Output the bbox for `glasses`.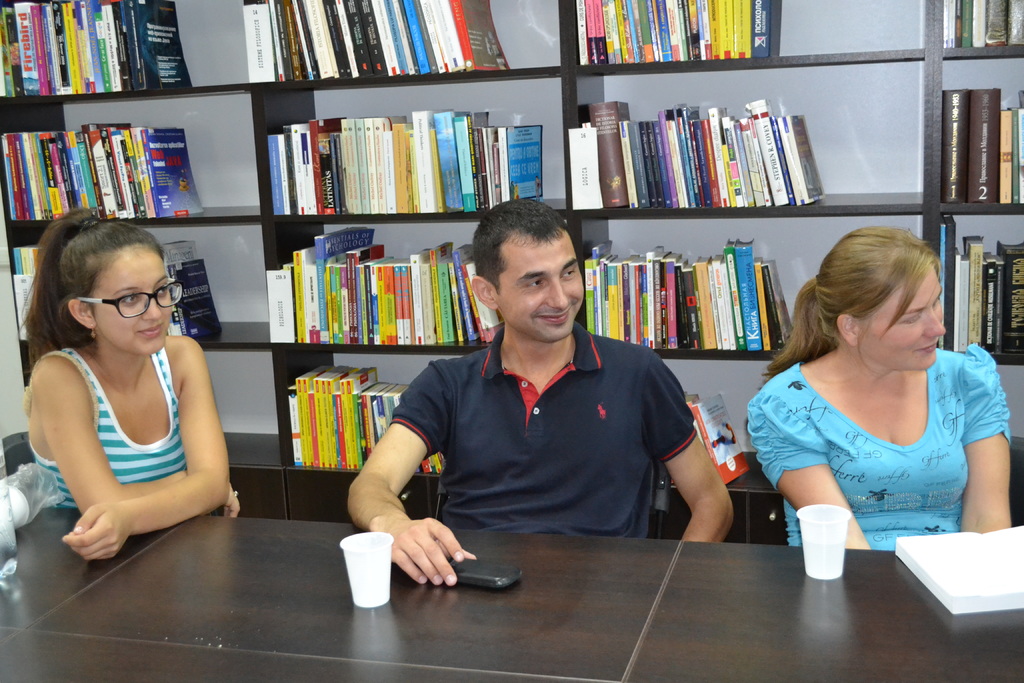
box(53, 283, 169, 334).
